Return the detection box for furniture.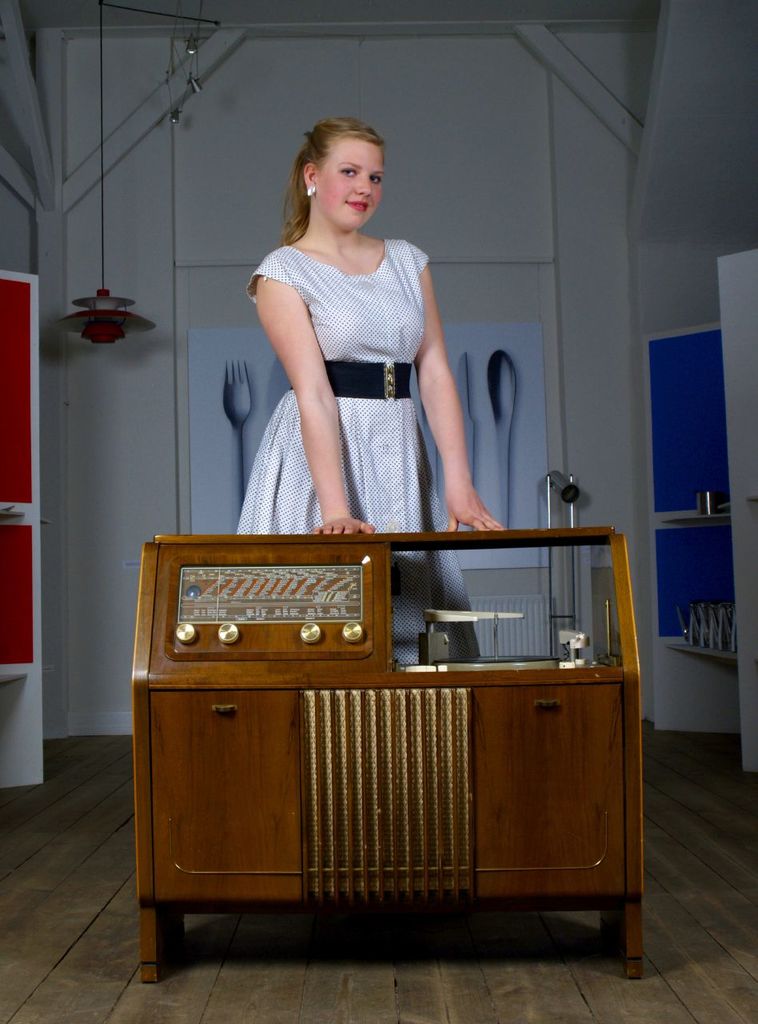
(left=720, top=248, right=757, bottom=770).
